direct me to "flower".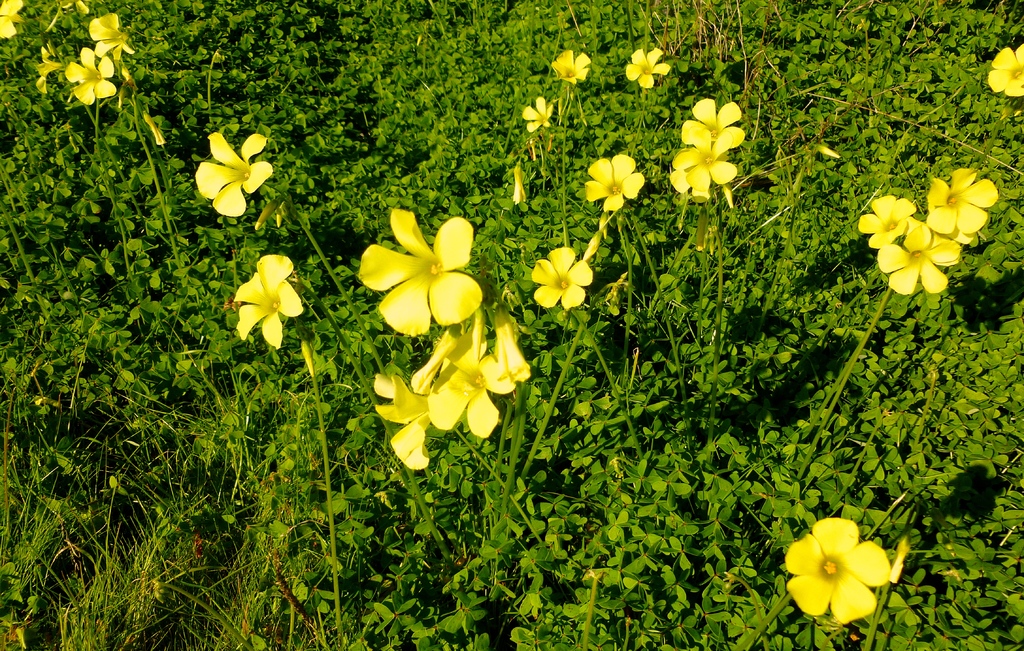
Direction: 357:210:486:345.
